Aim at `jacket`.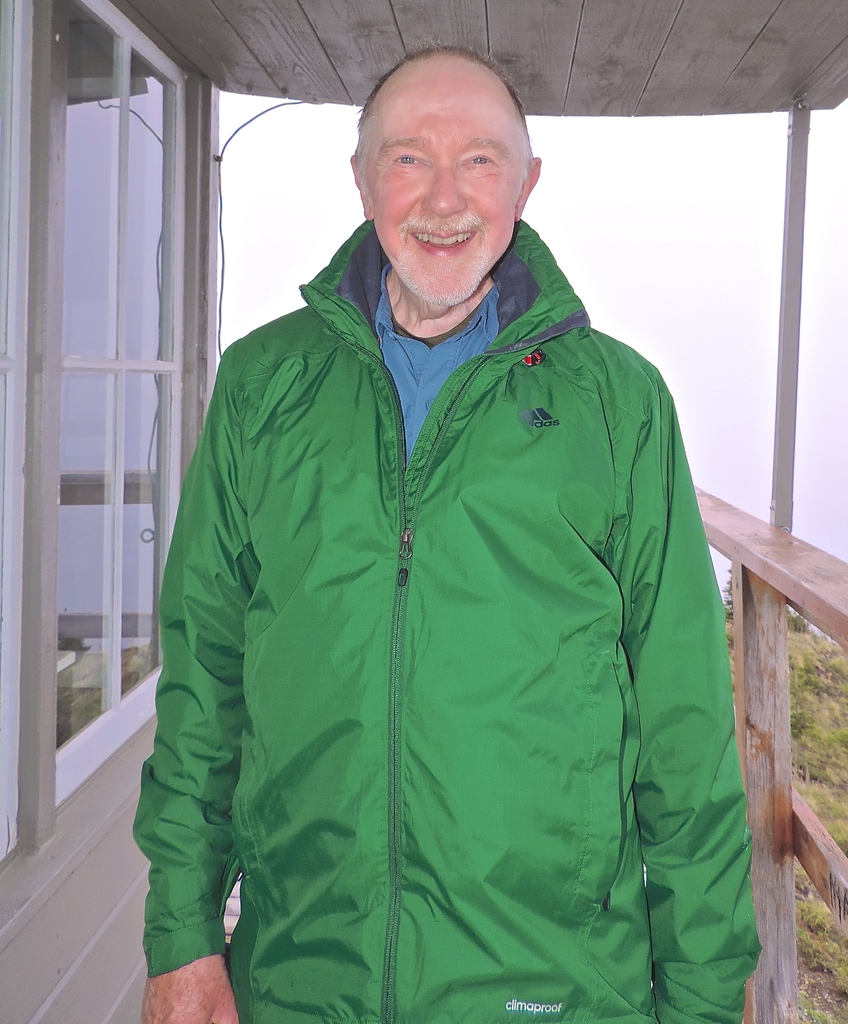
Aimed at x1=132, y1=219, x2=766, y2=1021.
